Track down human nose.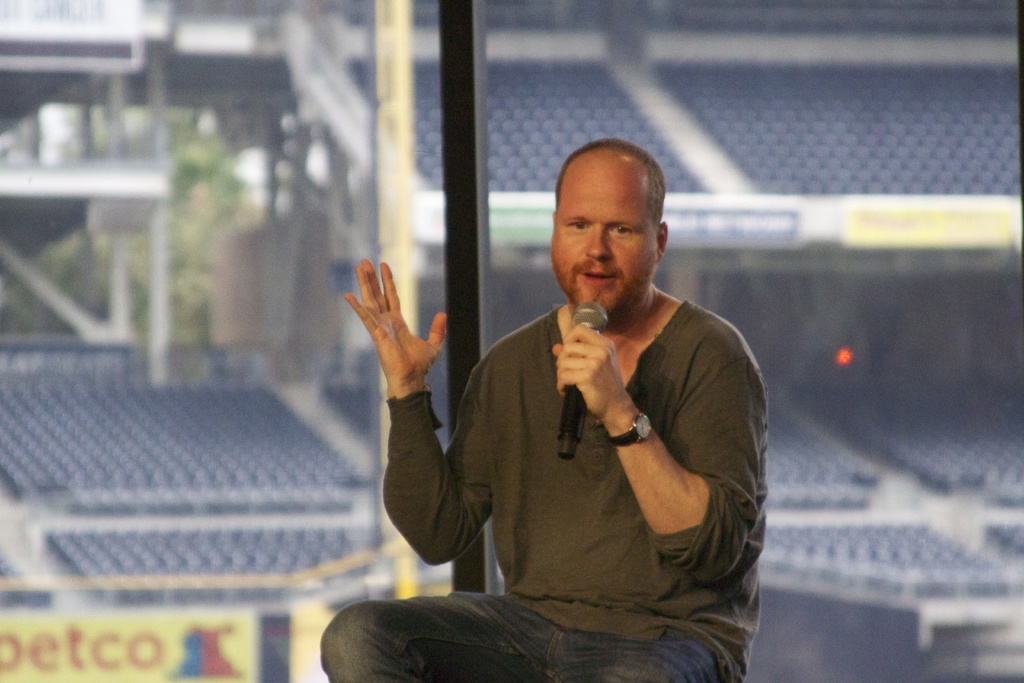
Tracked to l=586, t=225, r=609, b=259.
